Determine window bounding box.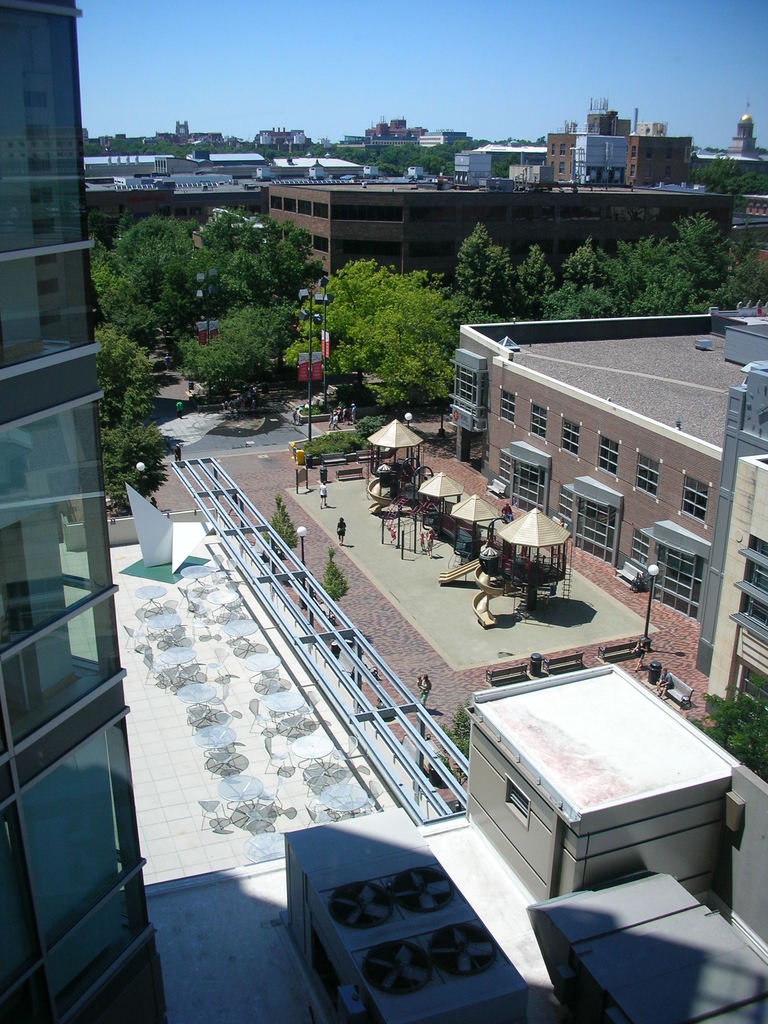
Determined: region(677, 470, 714, 526).
